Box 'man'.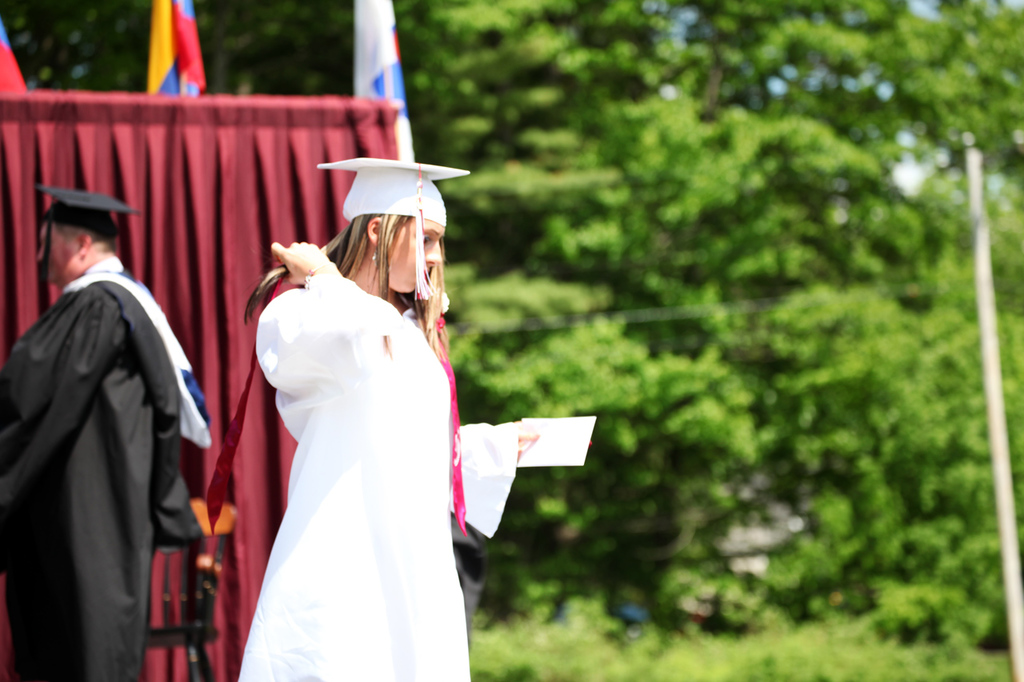
x1=11 y1=158 x2=214 y2=675.
